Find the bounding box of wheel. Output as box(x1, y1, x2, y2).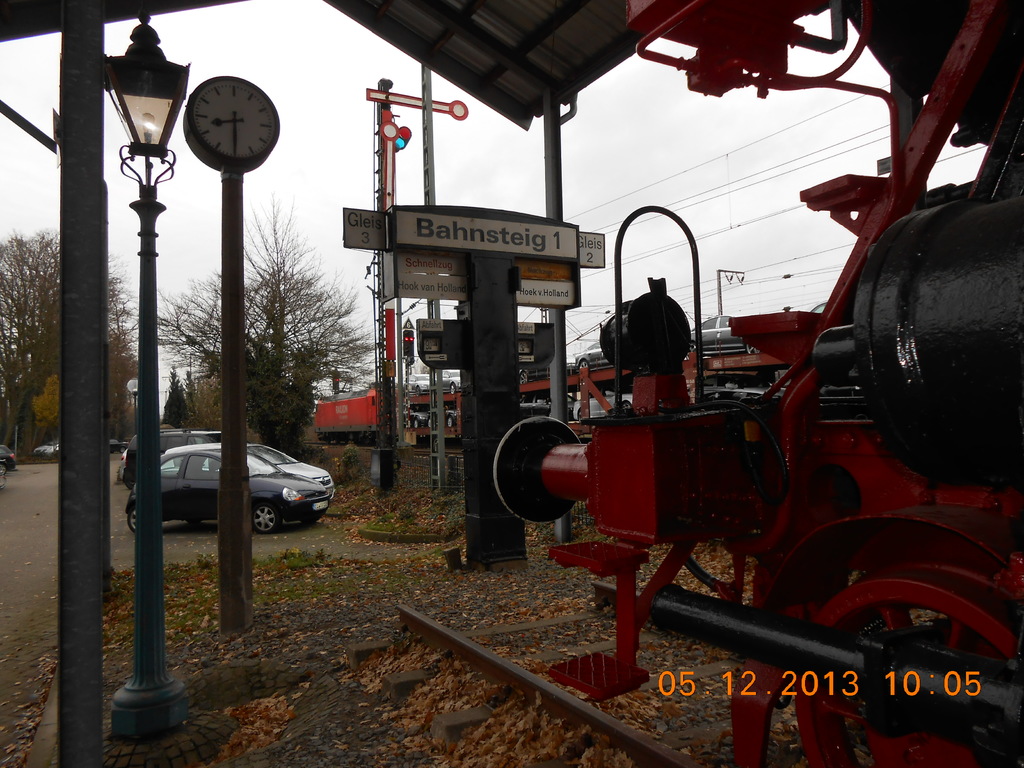
box(792, 569, 1023, 767).
